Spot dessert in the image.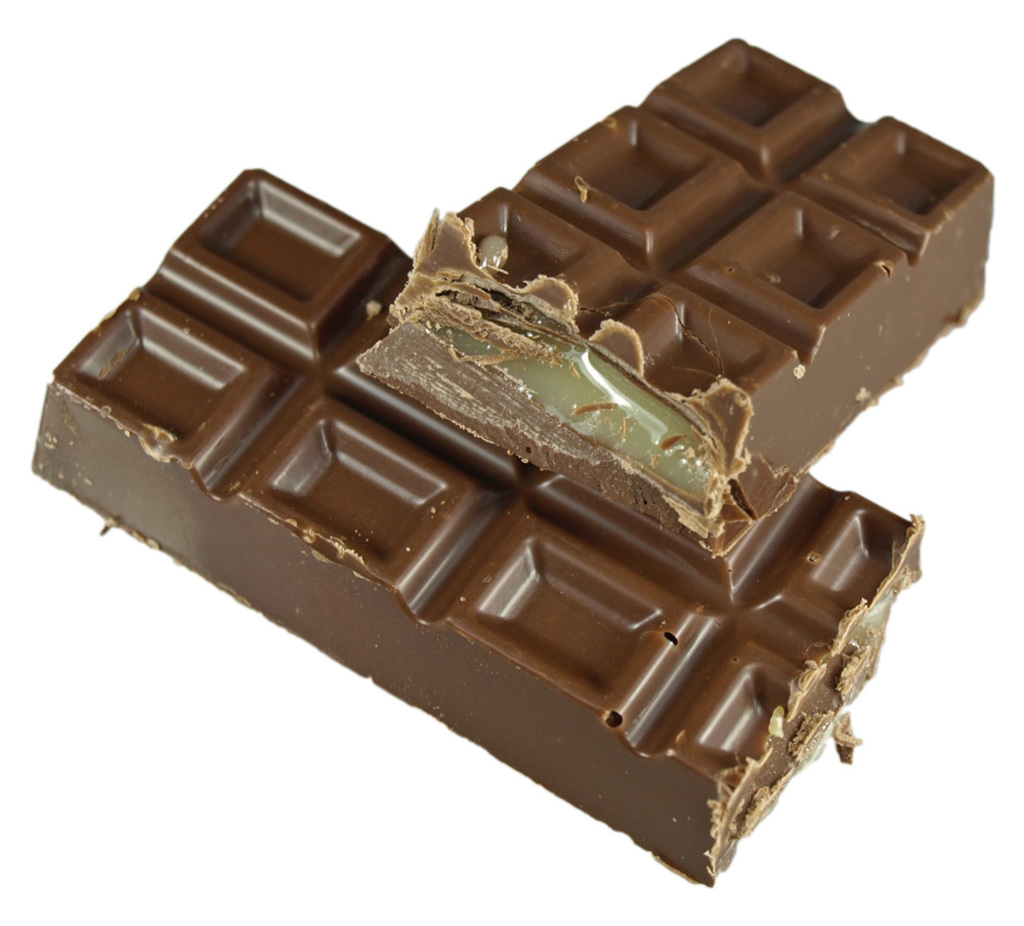
dessert found at x1=437, y1=23, x2=1018, y2=517.
